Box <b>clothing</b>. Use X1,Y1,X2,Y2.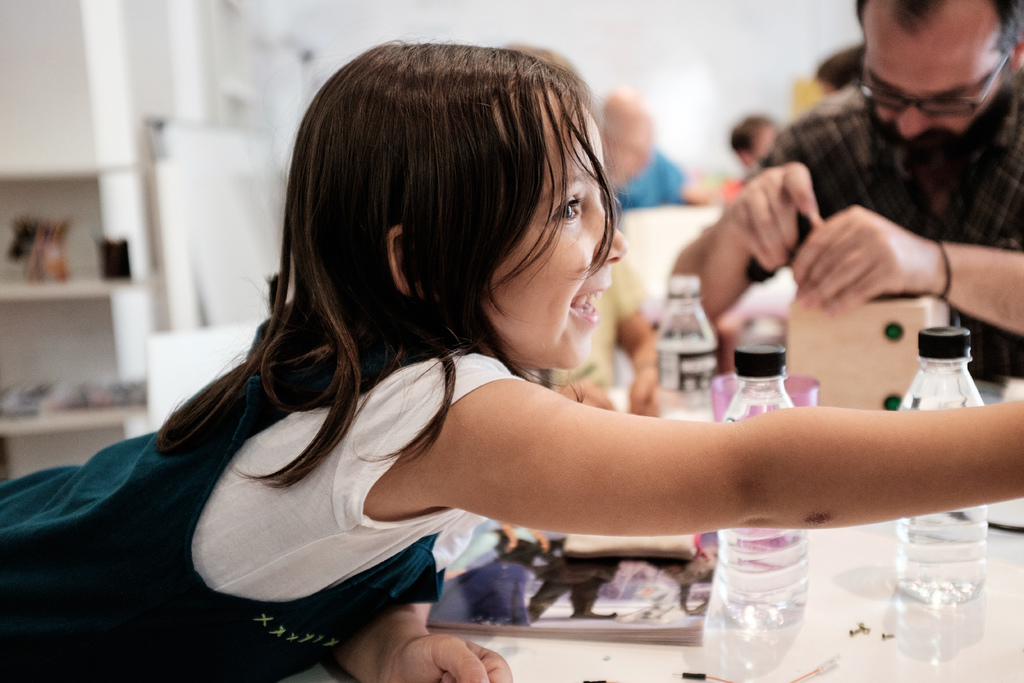
744,85,1023,391.
